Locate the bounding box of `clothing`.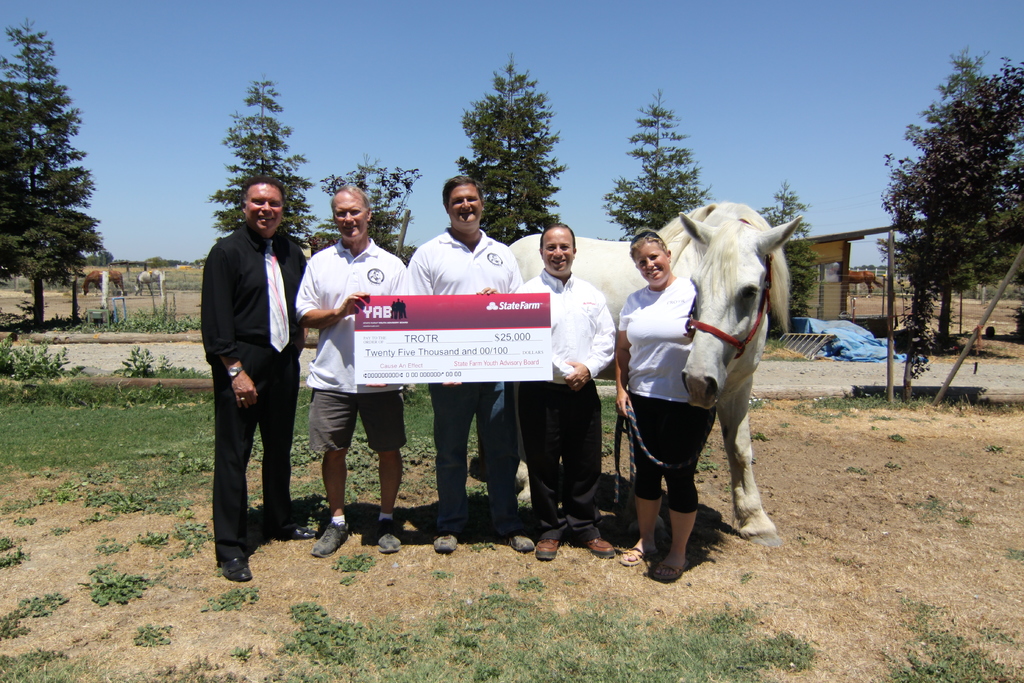
Bounding box: bbox(411, 227, 524, 539).
